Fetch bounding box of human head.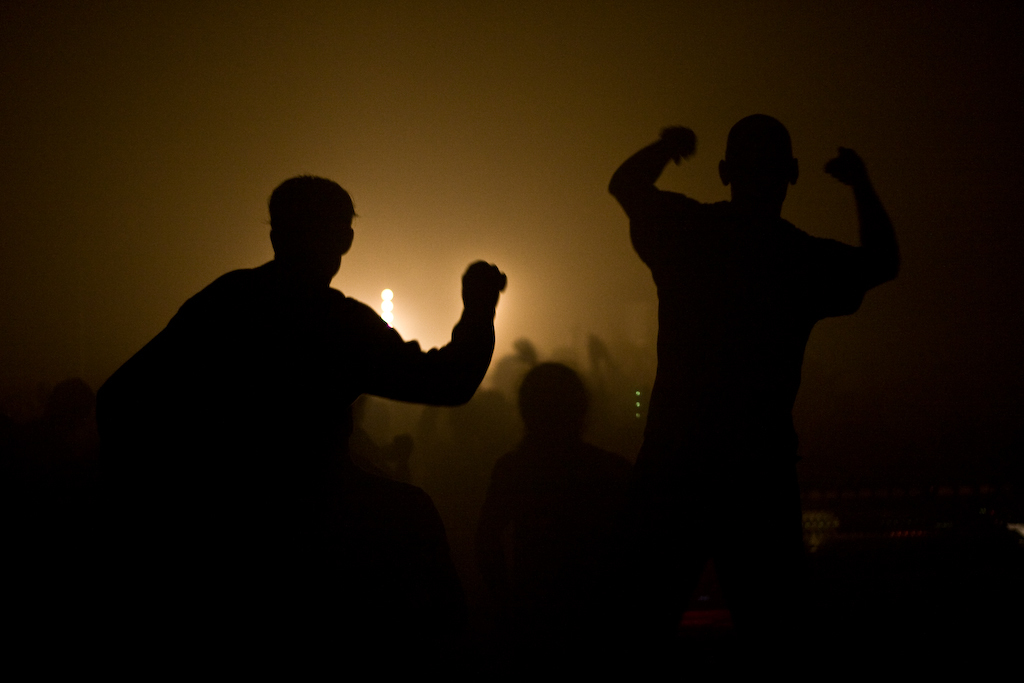
Bbox: locate(514, 358, 598, 442).
